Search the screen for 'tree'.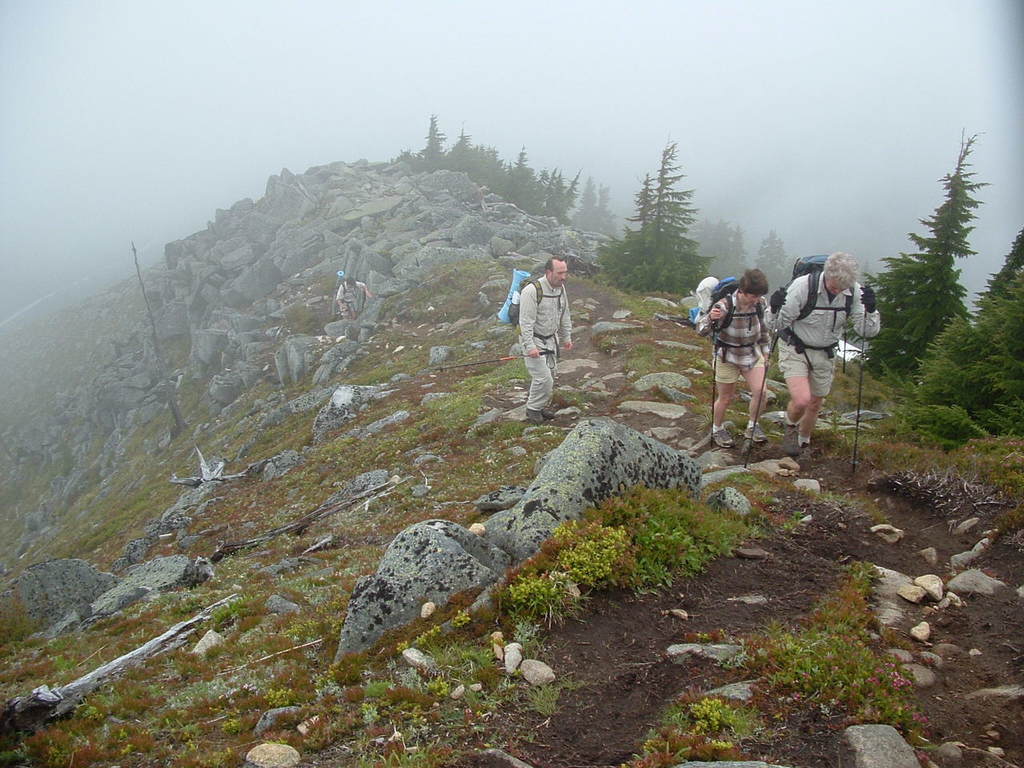
Found at locate(901, 217, 1023, 458).
